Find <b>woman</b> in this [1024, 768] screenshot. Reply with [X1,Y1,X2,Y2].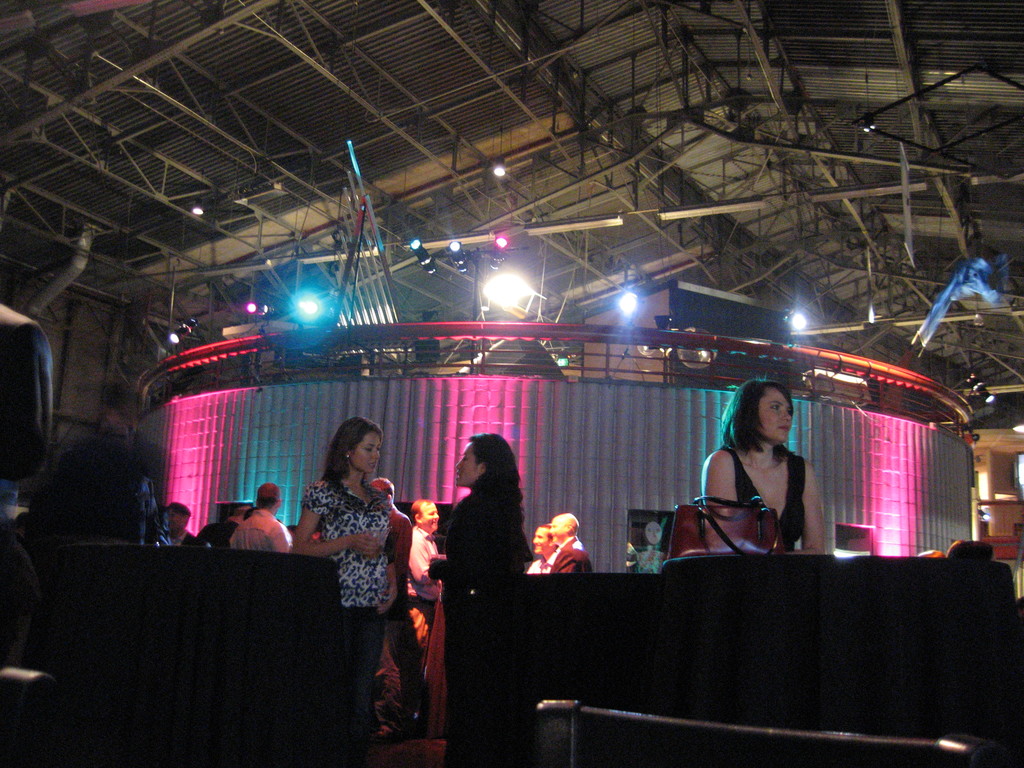
[281,415,401,767].
